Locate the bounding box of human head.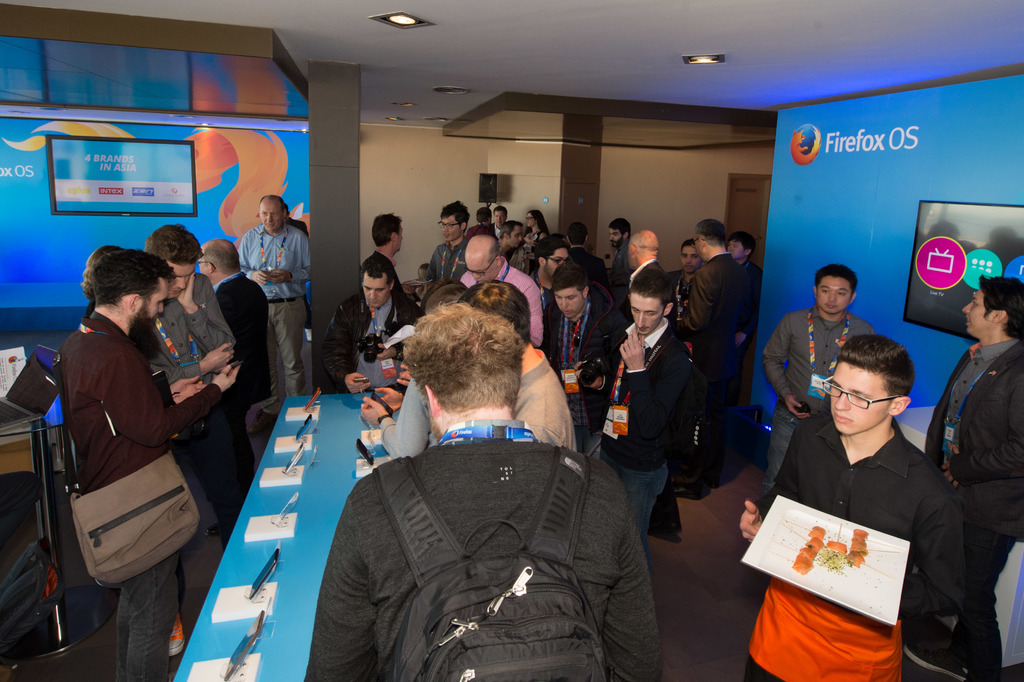
Bounding box: crop(529, 233, 570, 276).
